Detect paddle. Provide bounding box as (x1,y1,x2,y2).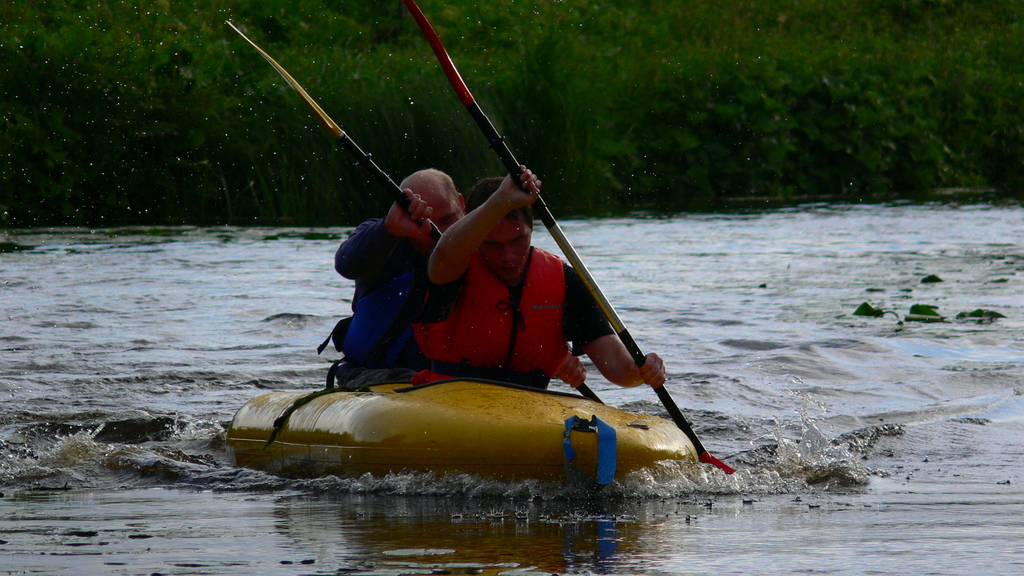
(214,8,624,415).
